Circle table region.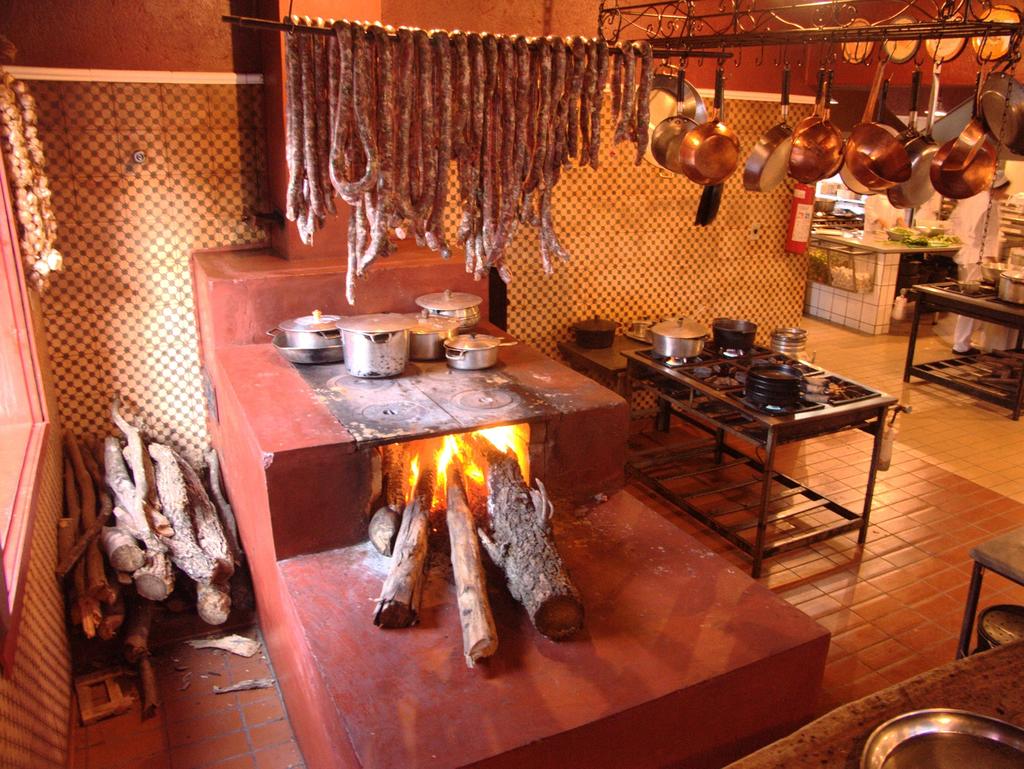
Region: region(606, 309, 905, 582).
